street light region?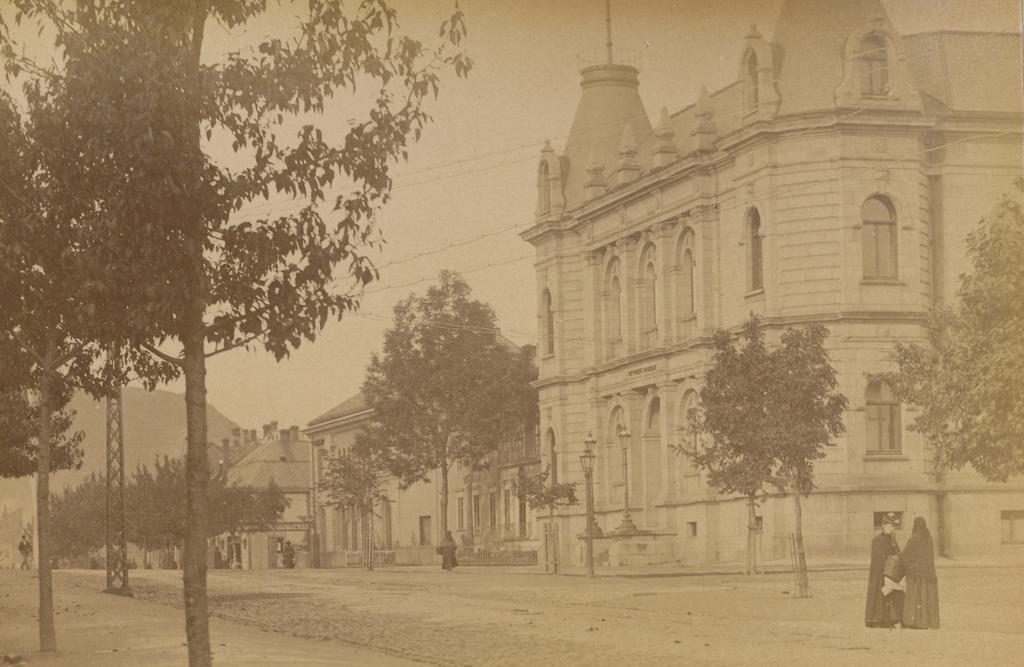
[x1=574, y1=432, x2=606, y2=538]
